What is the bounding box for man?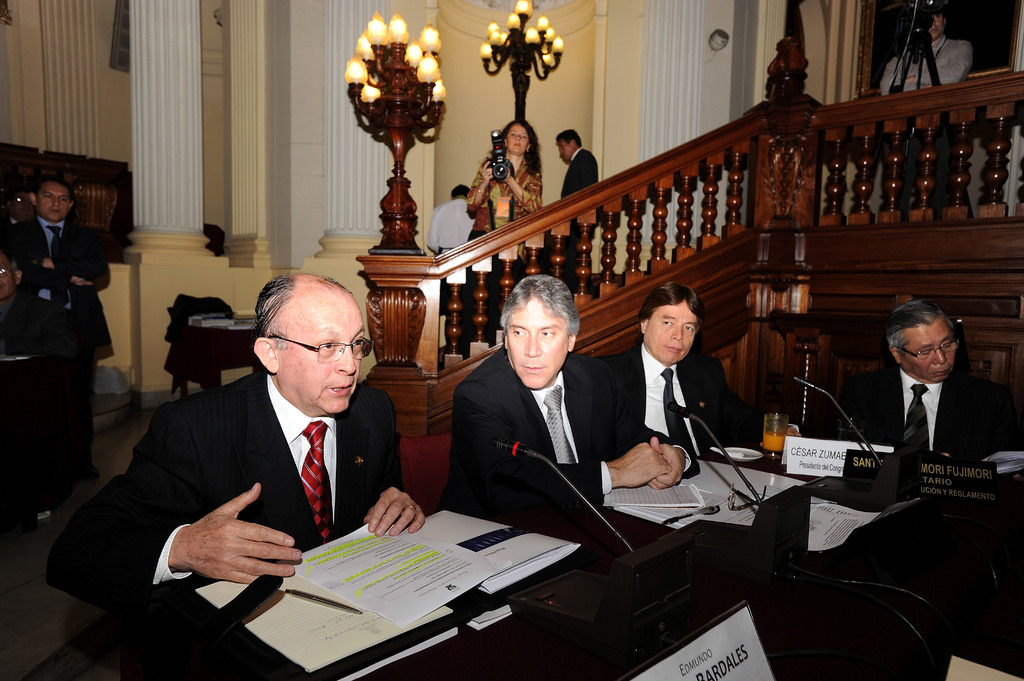
<bbox>451, 276, 689, 509</bbox>.
